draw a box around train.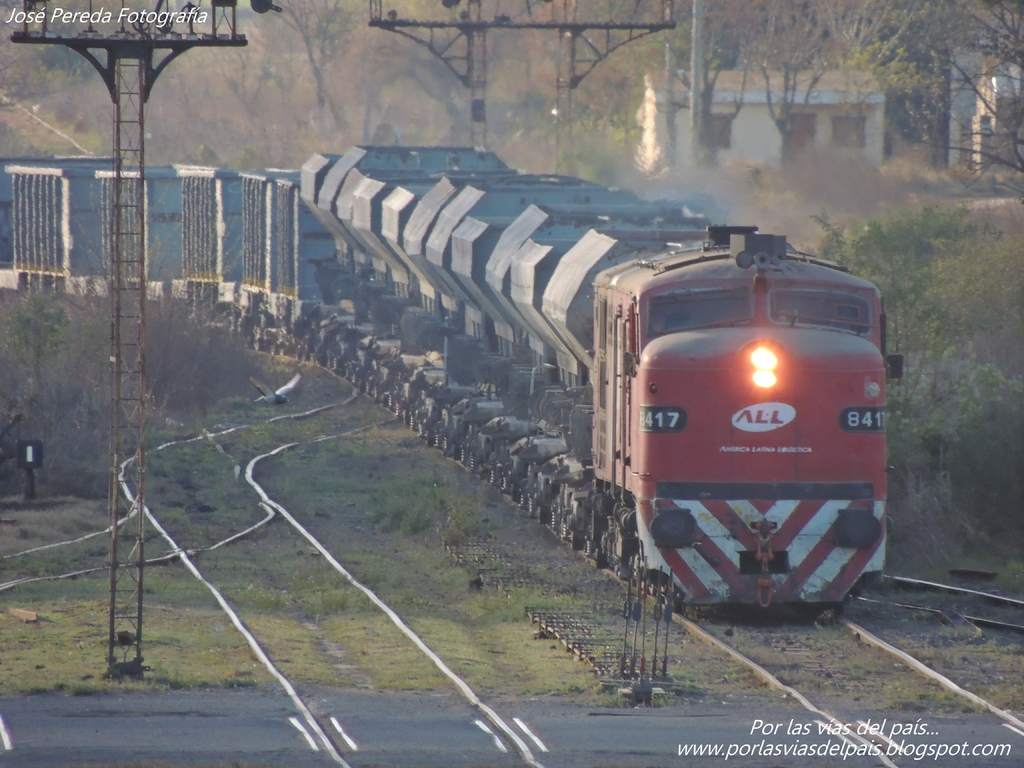
bbox=[0, 140, 893, 621].
